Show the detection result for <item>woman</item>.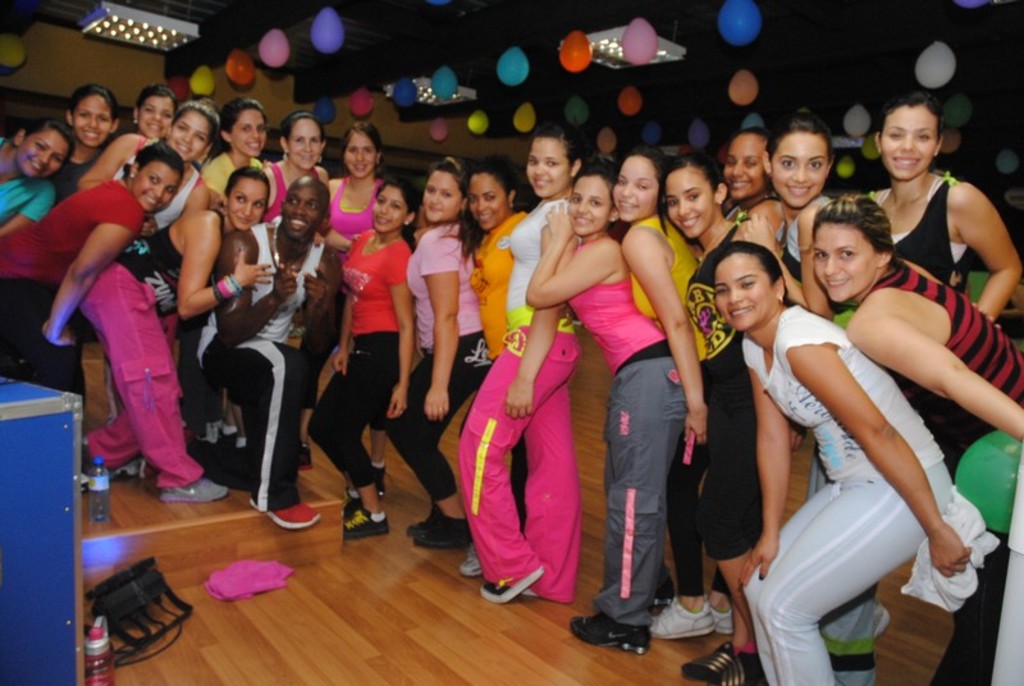
<bbox>0, 115, 73, 247</bbox>.
